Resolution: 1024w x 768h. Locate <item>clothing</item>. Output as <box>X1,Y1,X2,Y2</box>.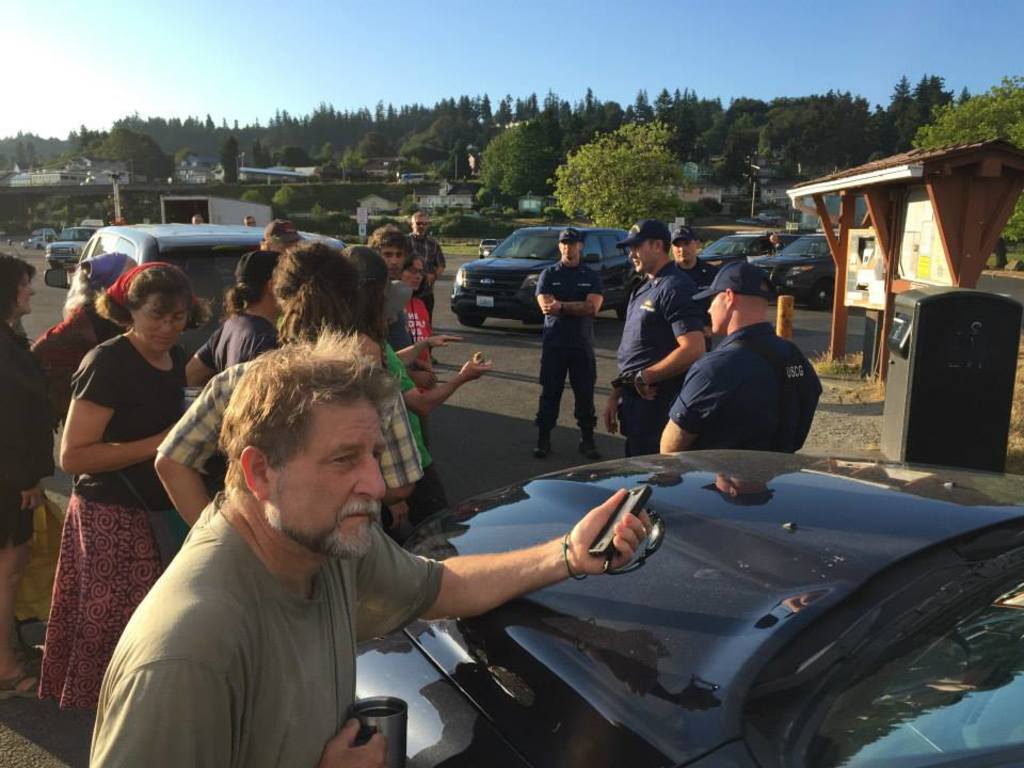
<box>390,289,437,362</box>.
